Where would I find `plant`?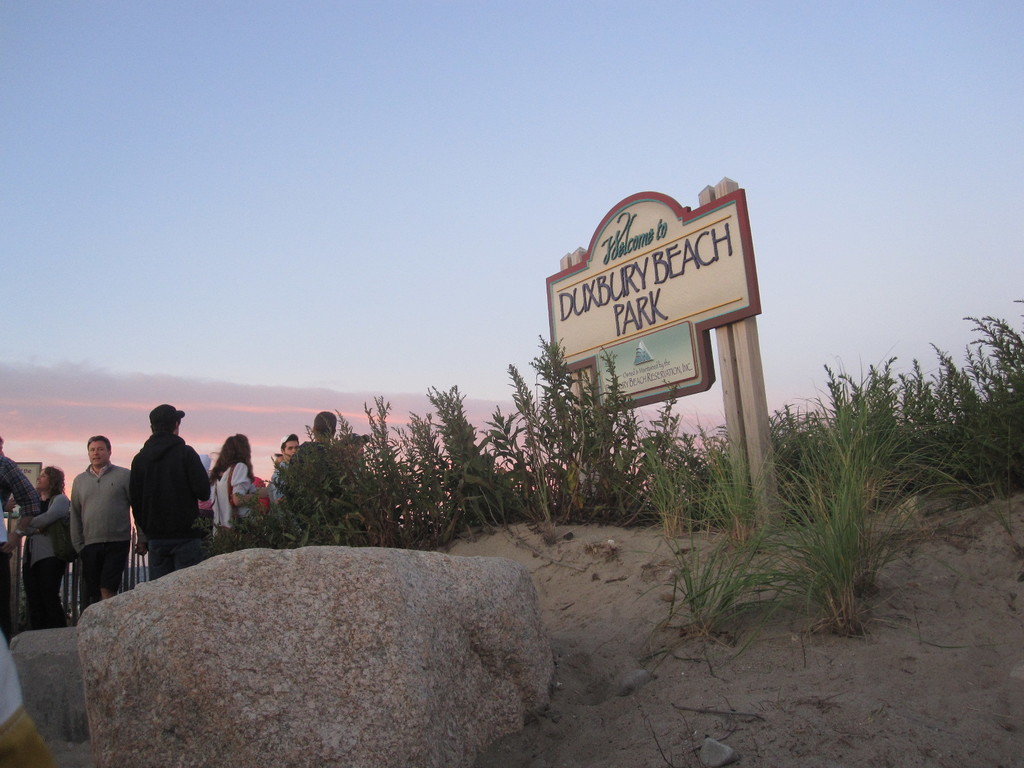
At box=[686, 332, 973, 648].
